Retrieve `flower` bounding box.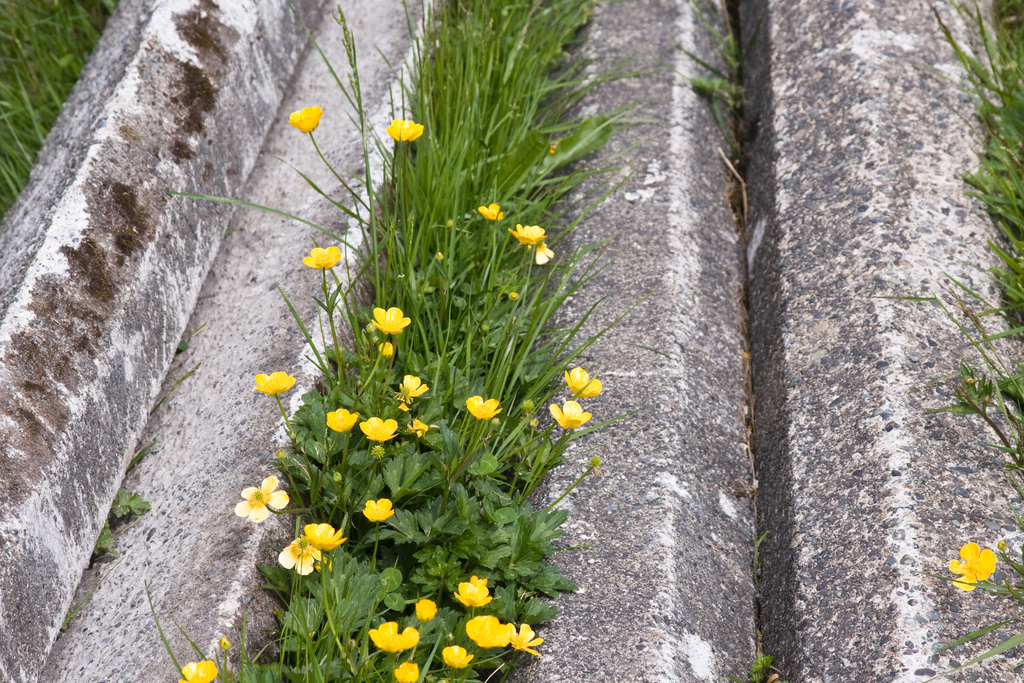
Bounding box: x1=509 y1=223 x2=545 y2=253.
